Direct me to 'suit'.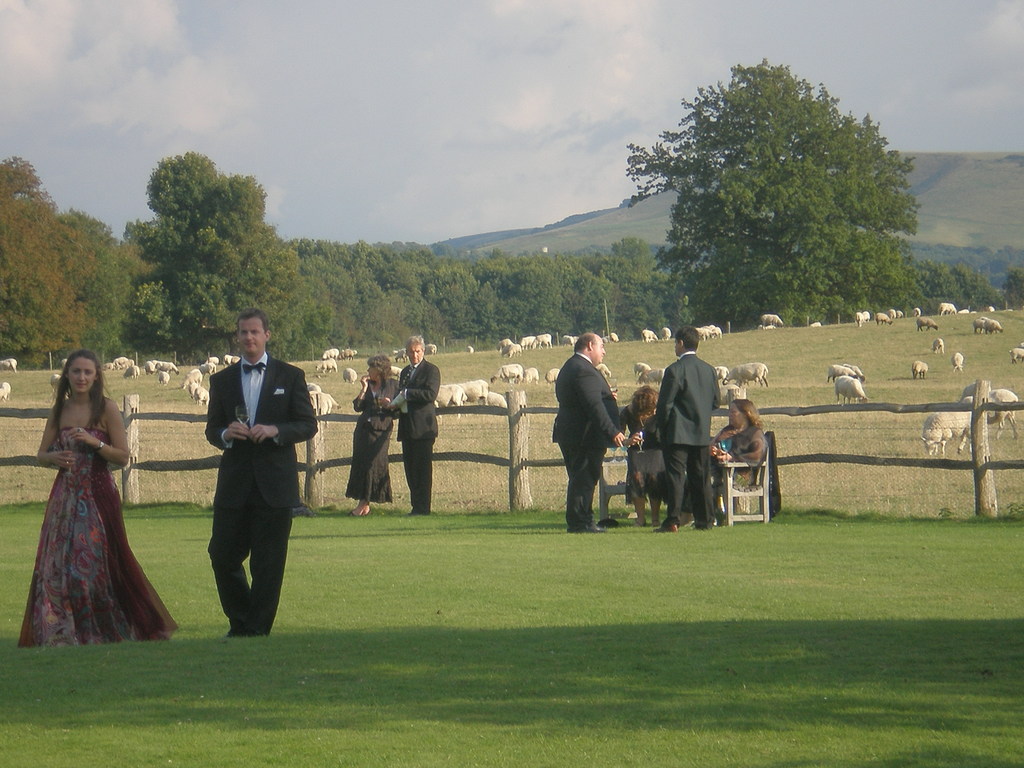
Direction: (x1=182, y1=328, x2=296, y2=644).
